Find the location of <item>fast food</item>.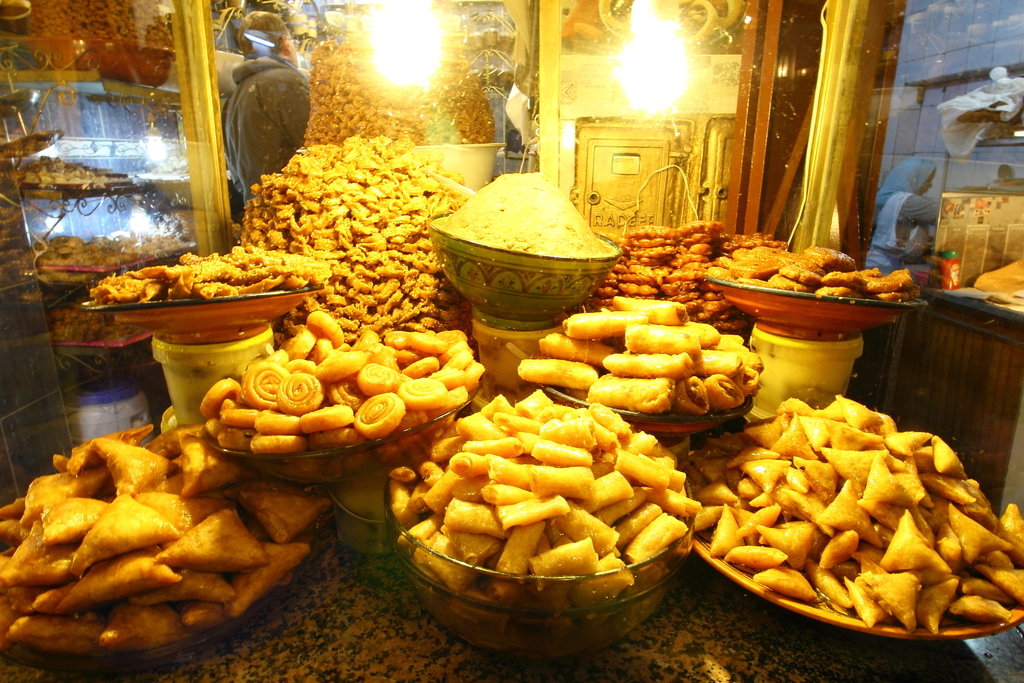
Location: x1=854 y1=448 x2=906 y2=501.
